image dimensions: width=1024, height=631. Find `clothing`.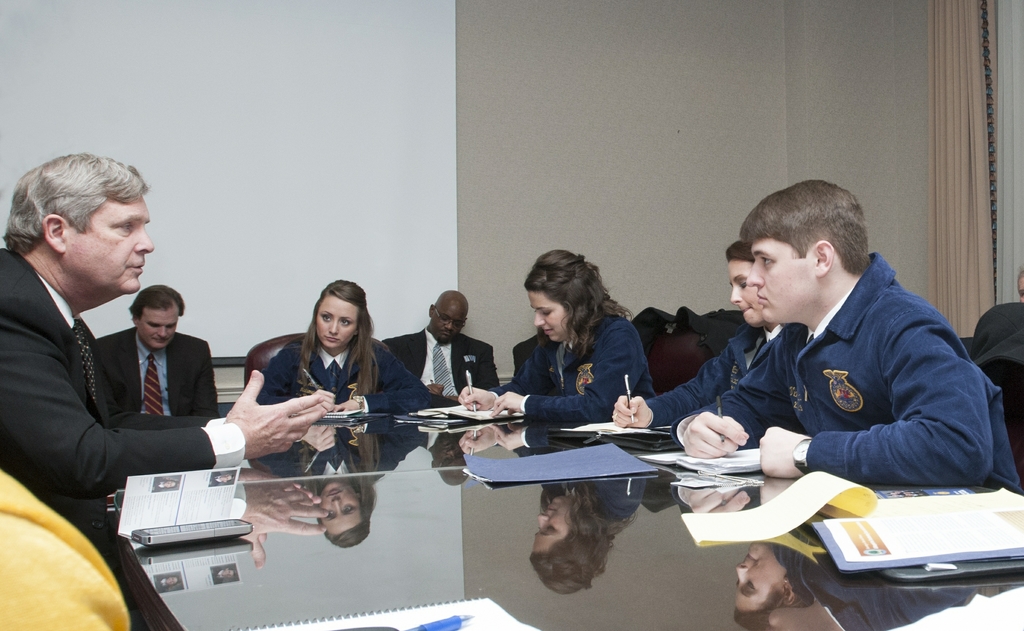
left=0, top=244, right=246, bottom=566.
